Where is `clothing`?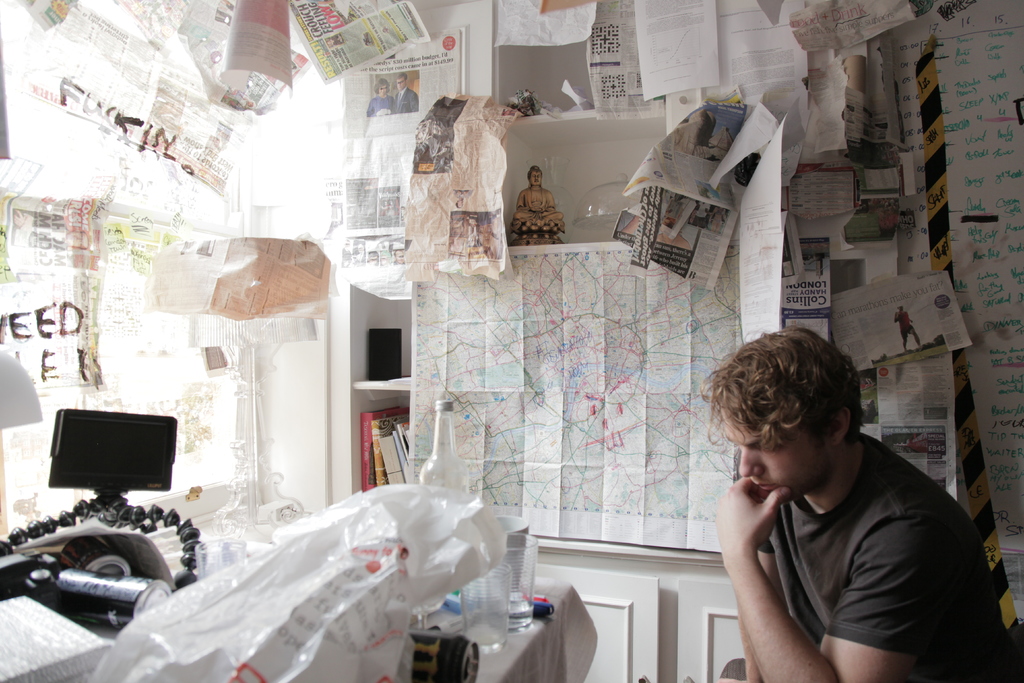
left=708, top=422, right=982, bottom=669.
